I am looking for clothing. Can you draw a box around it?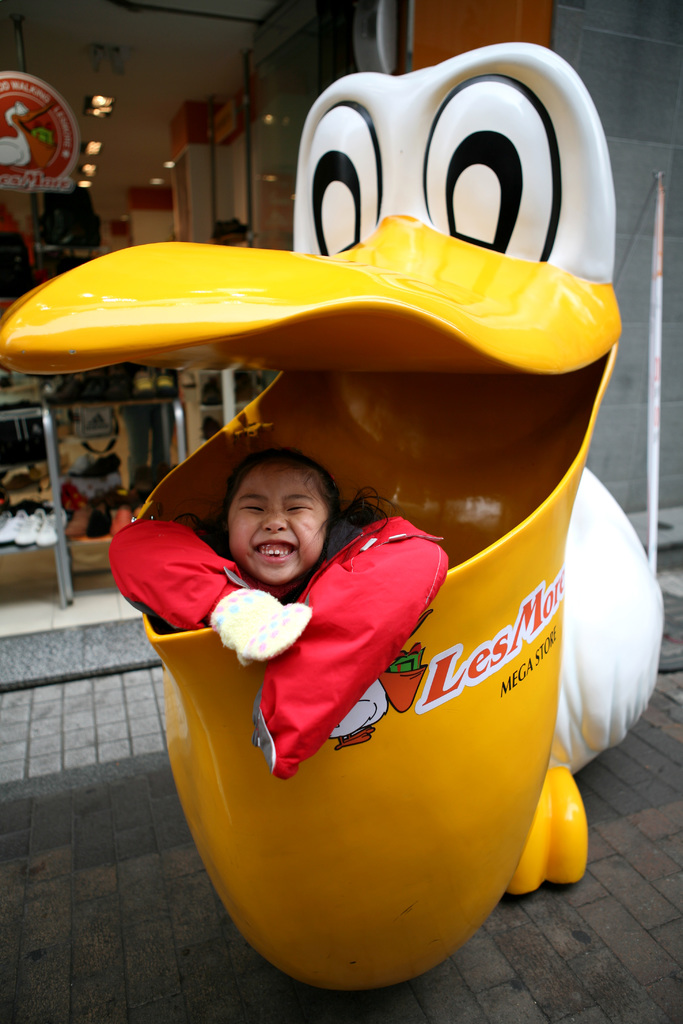
Sure, the bounding box is [x1=109, y1=526, x2=442, y2=777].
